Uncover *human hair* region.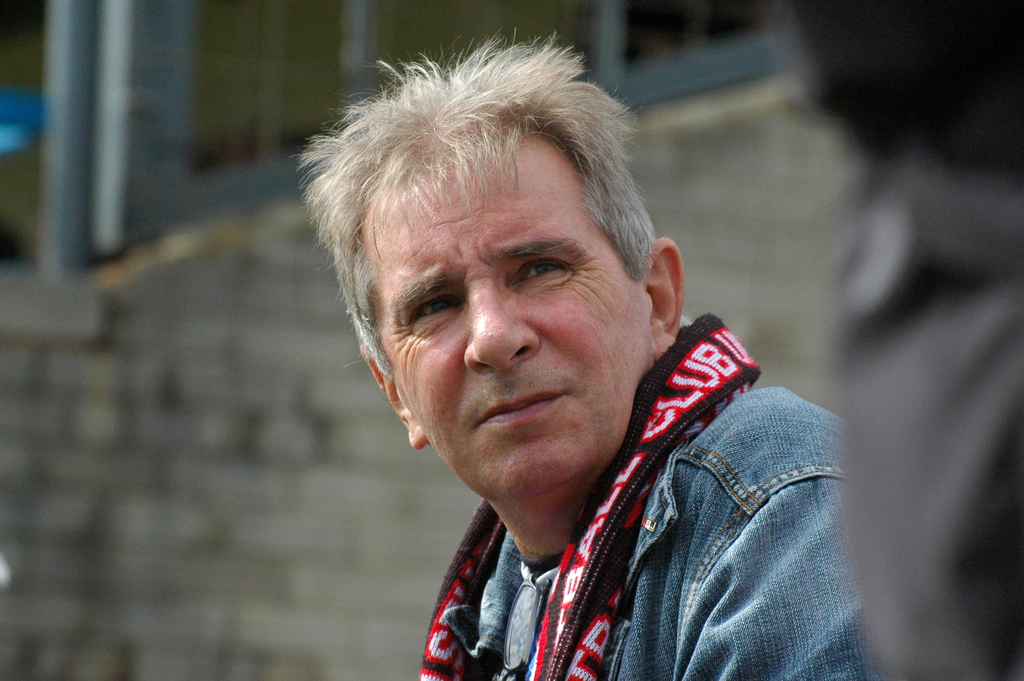
Uncovered: [330, 45, 676, 424].
